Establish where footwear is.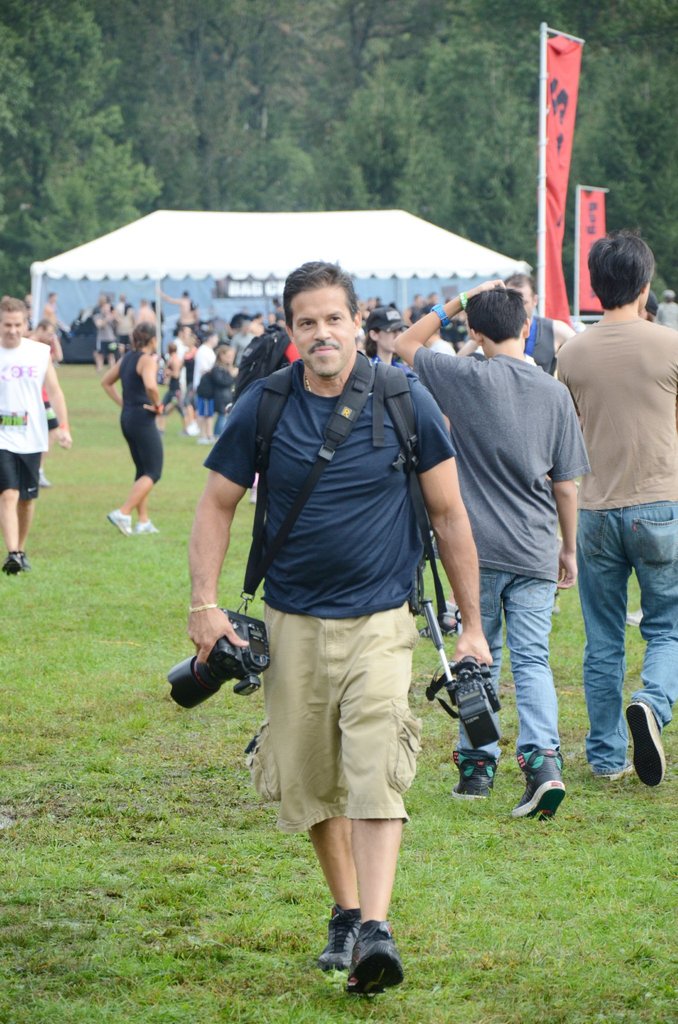
Established at BBox(95, 500, 135, 538).
